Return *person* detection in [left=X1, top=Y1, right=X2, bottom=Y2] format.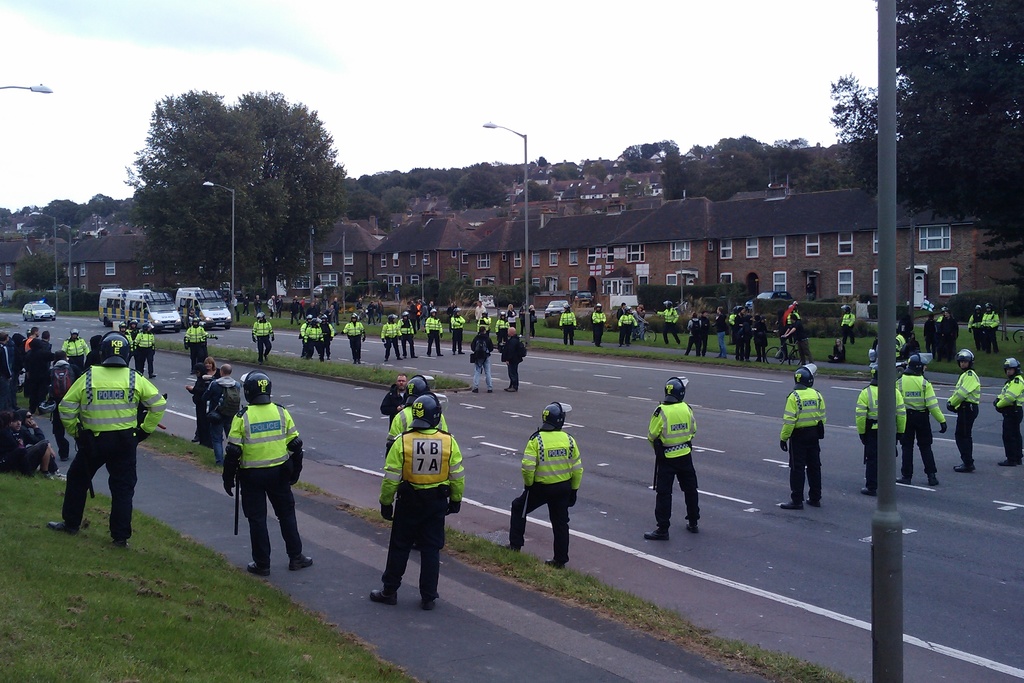
[left=642, top=379, right=702, bottom=542].
